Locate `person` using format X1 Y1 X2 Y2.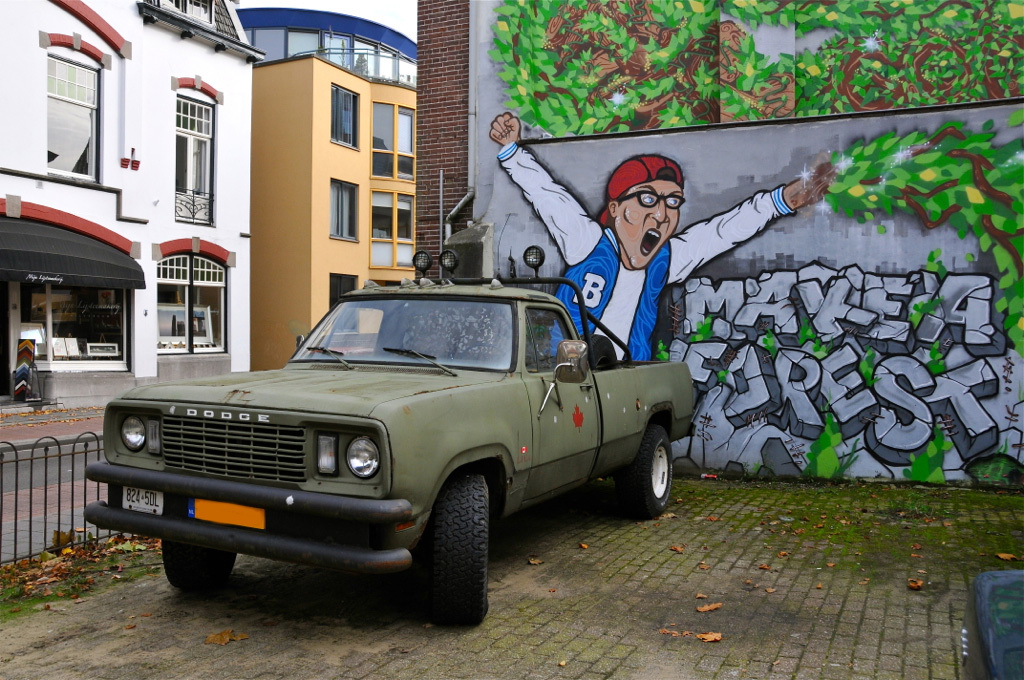
490 113 818 371.
